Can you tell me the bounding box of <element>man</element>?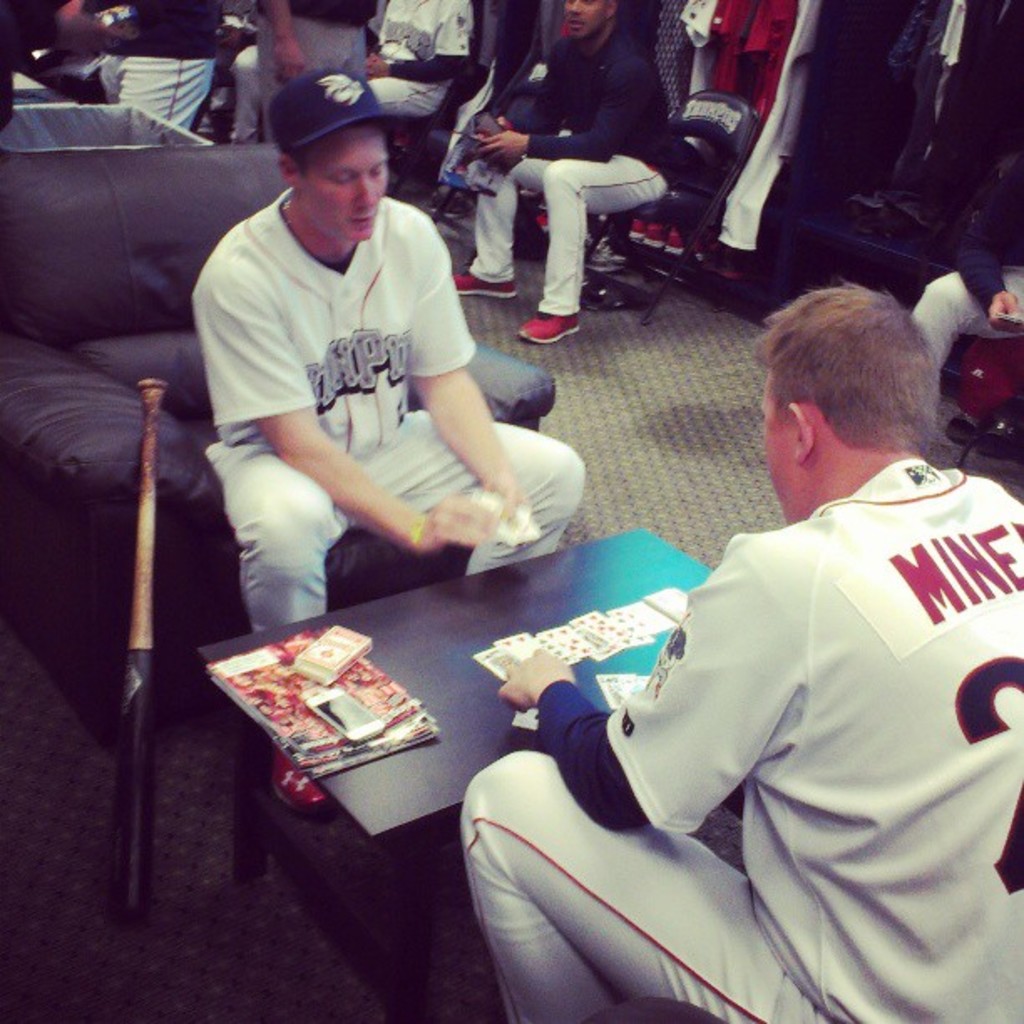
select_region(452, 281, 1022, 1022).
